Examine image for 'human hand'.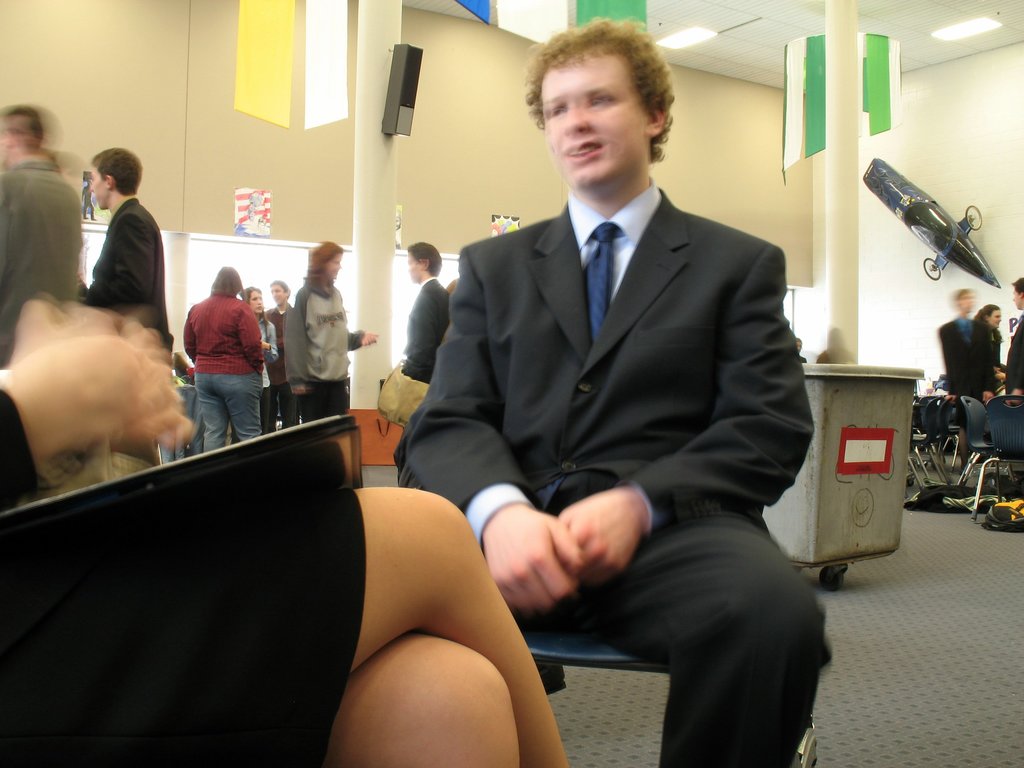
Examination result: [1,297,157,463].
